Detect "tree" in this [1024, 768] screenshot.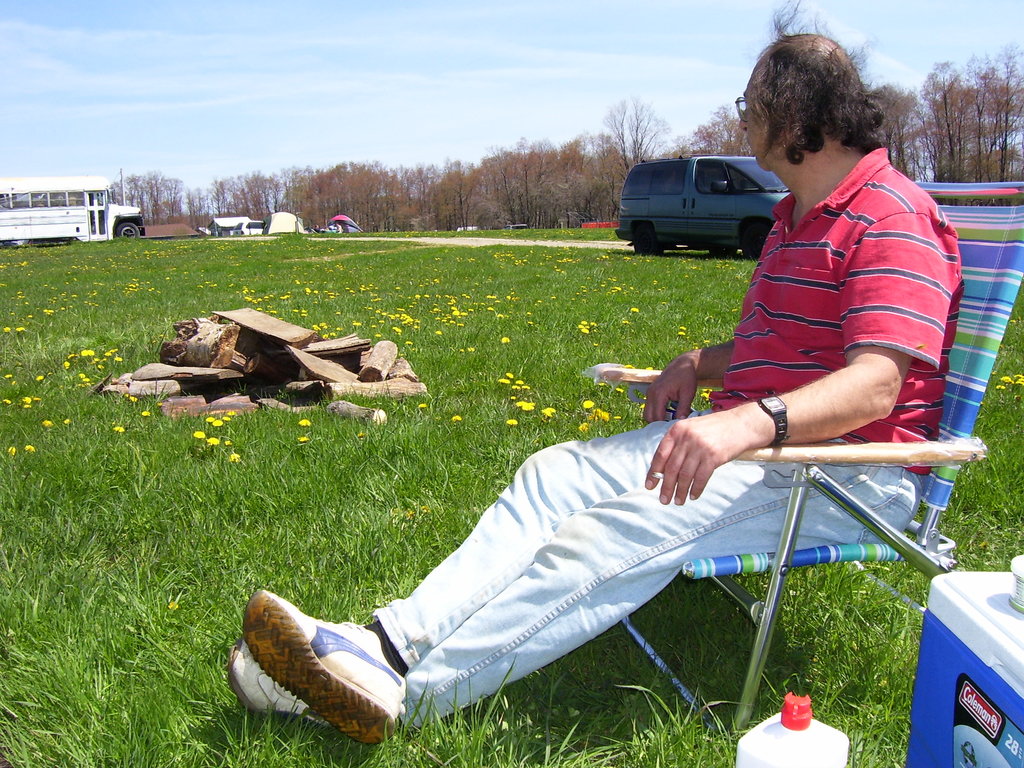
Detection: 674:94:763:156.
